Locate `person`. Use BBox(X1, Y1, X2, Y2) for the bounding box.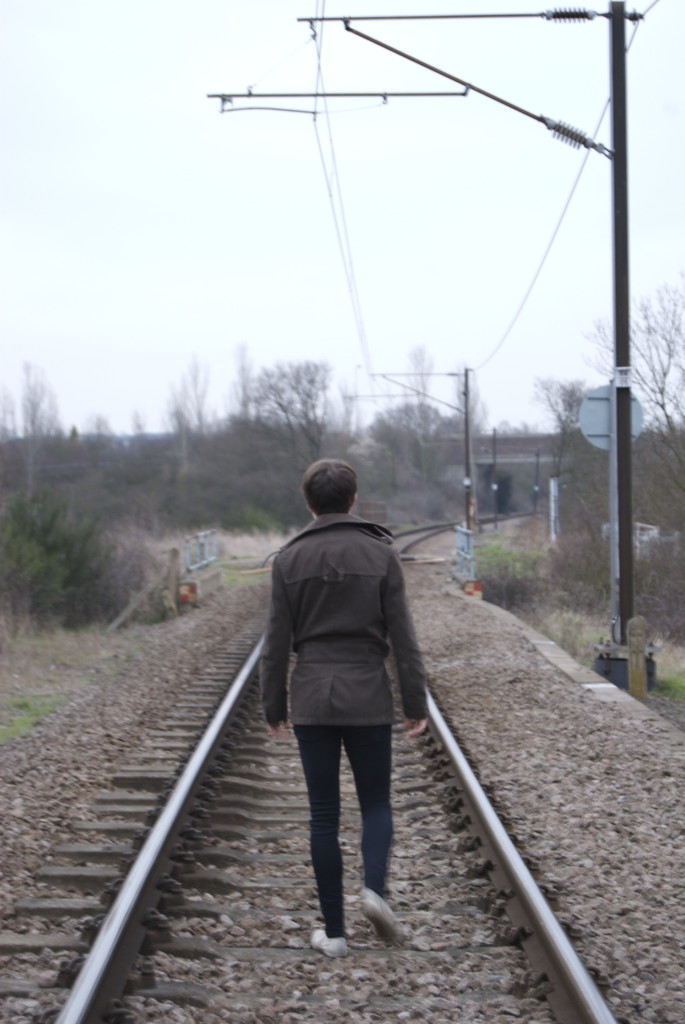
BBox(264, 456, 432, 956).
